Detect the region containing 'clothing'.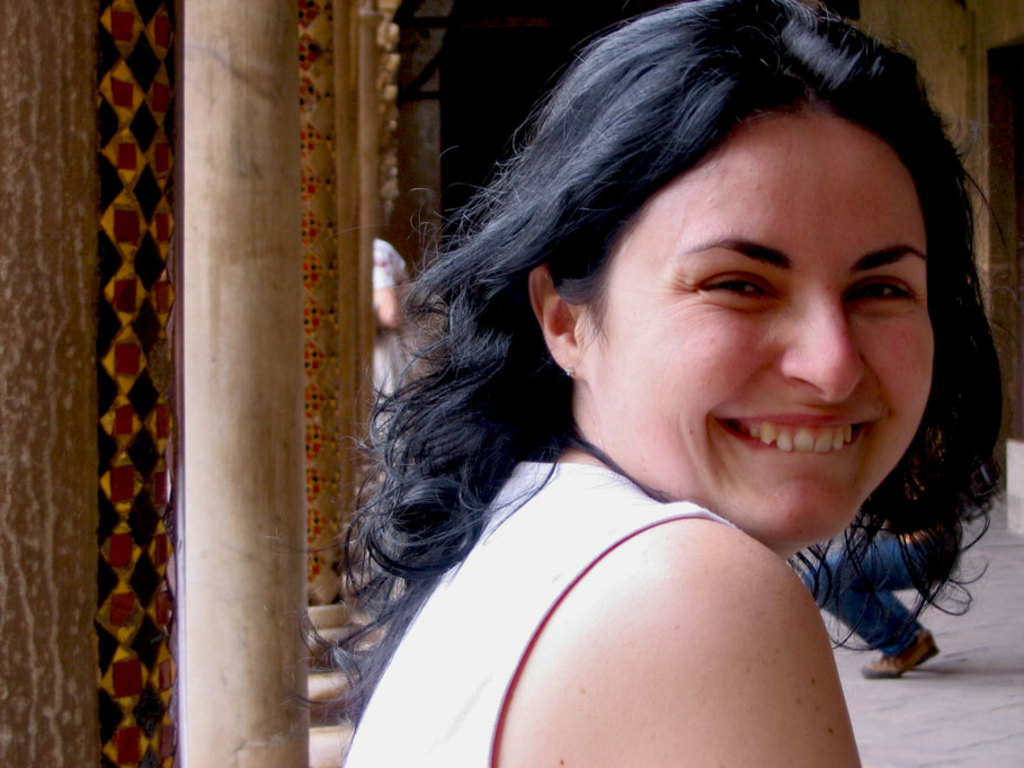
Rect(340, 455, 746, 767).
